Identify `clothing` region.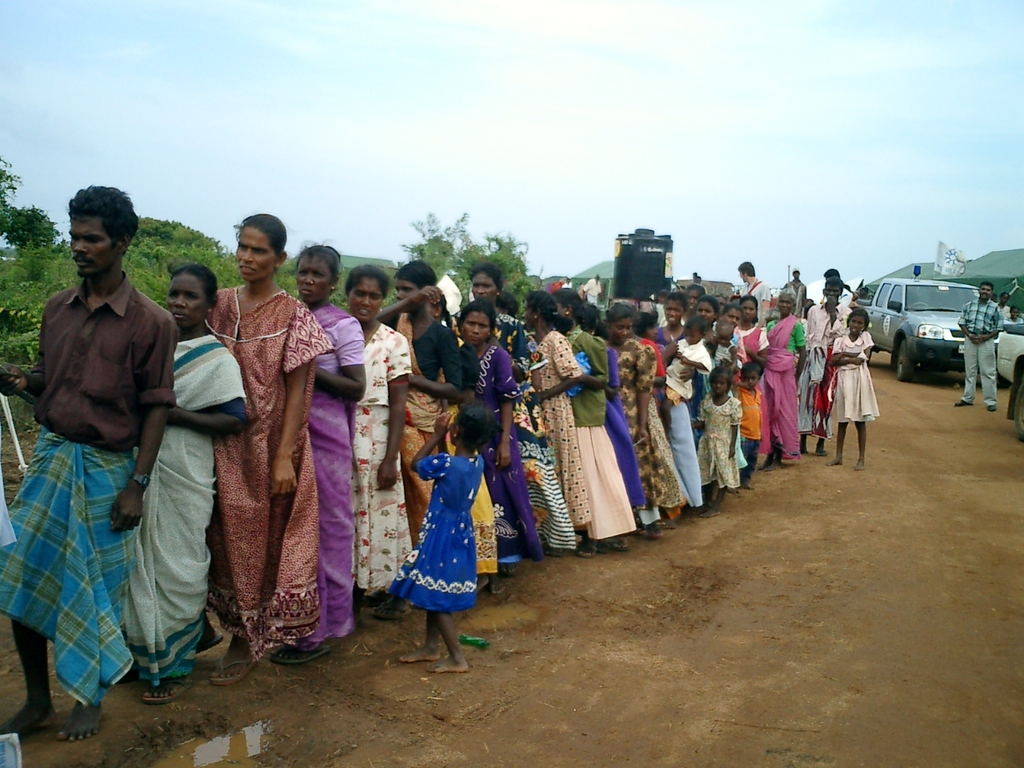
Region: rect(389, 438, 487, 618).
